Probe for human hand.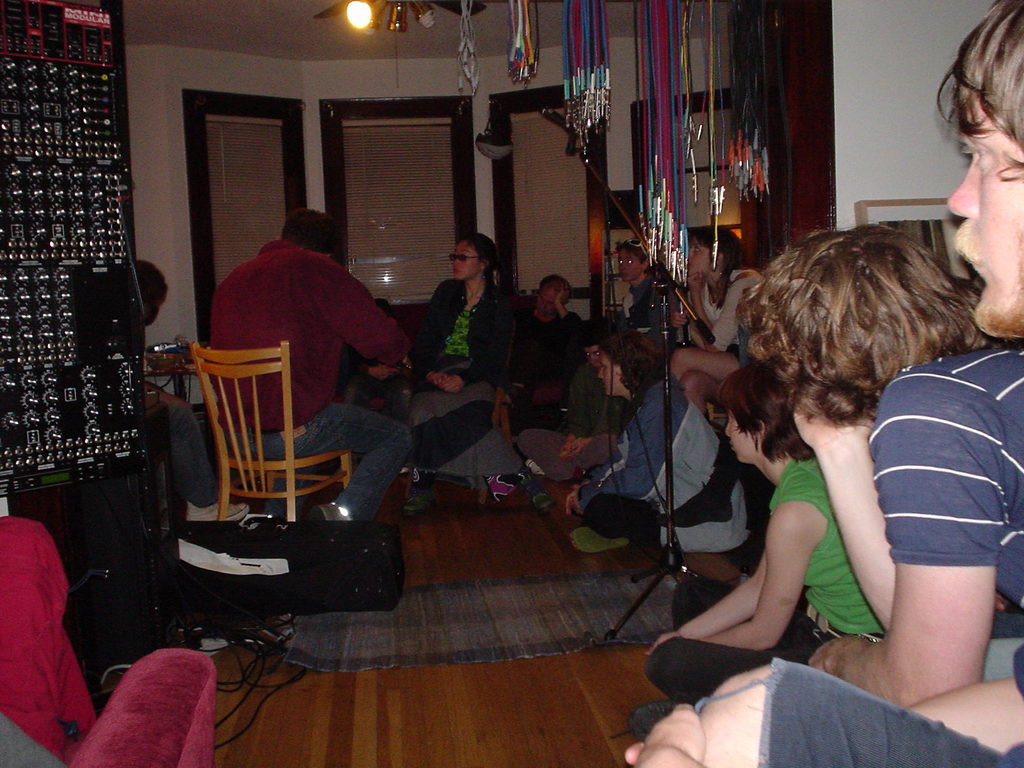
Probe result: (439, 371, 464, 396).
